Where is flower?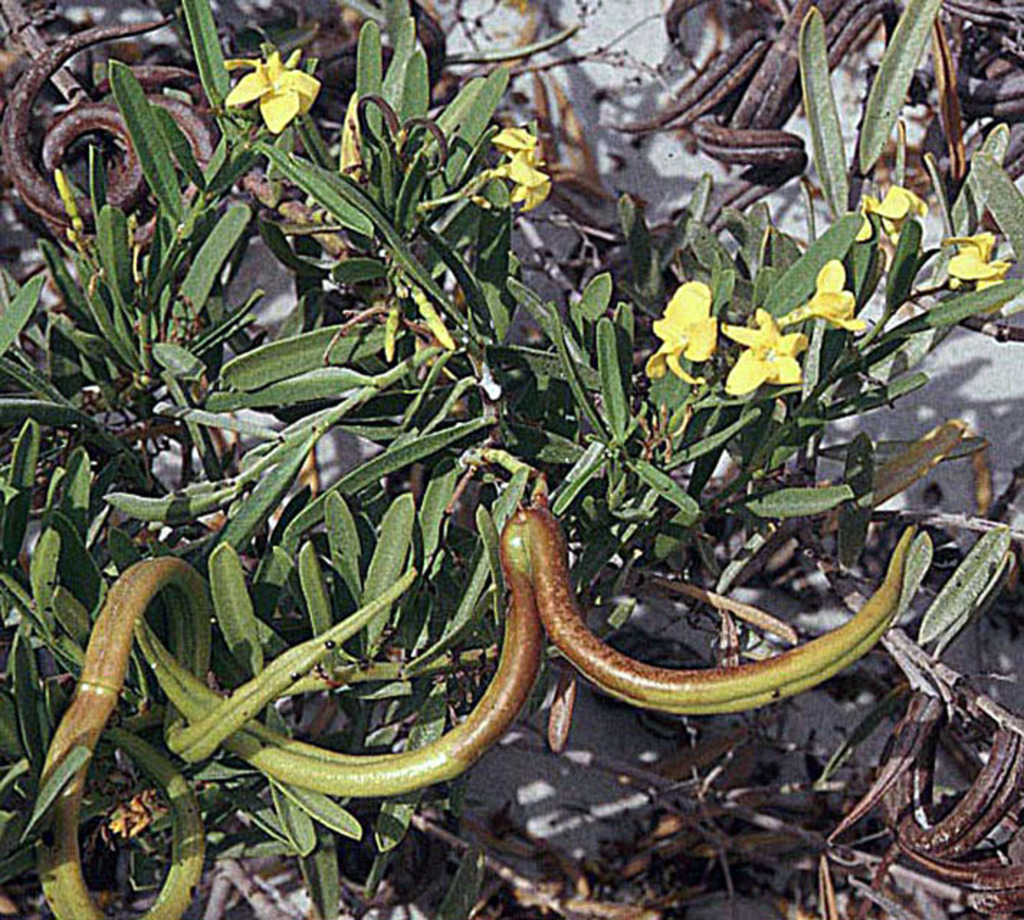
crop(201, 27, 298, 124).
